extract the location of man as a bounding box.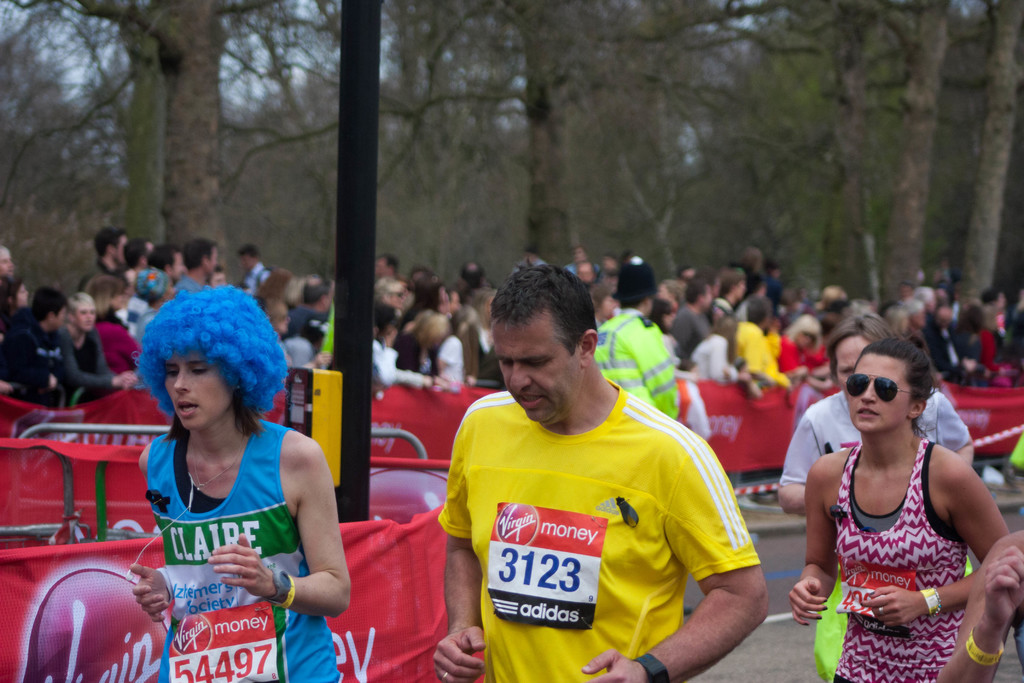
[132, 279, 355, 682].
